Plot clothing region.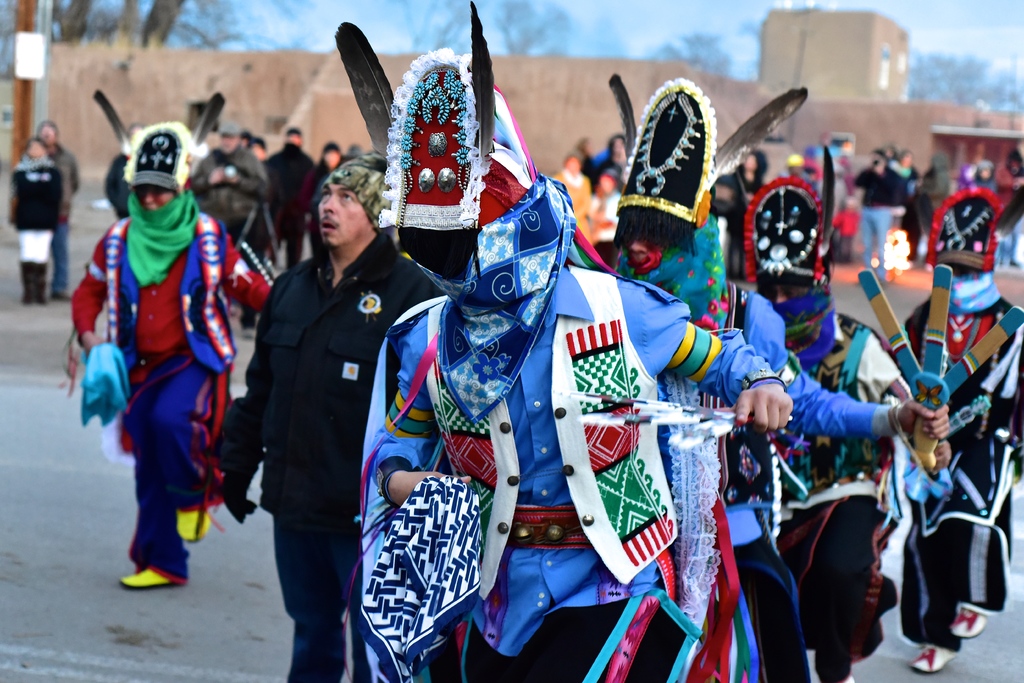
Plotted at box(899, 268, 1023, 652).
